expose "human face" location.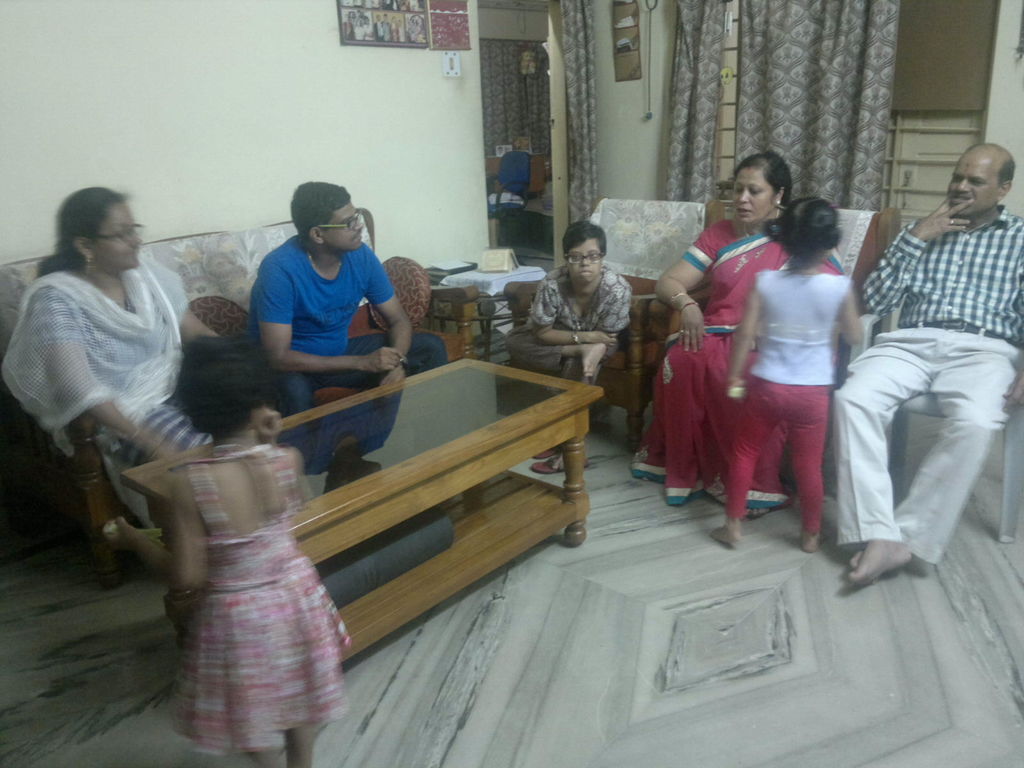
Exposed at <region>569, 239, 599, 280</region>.
